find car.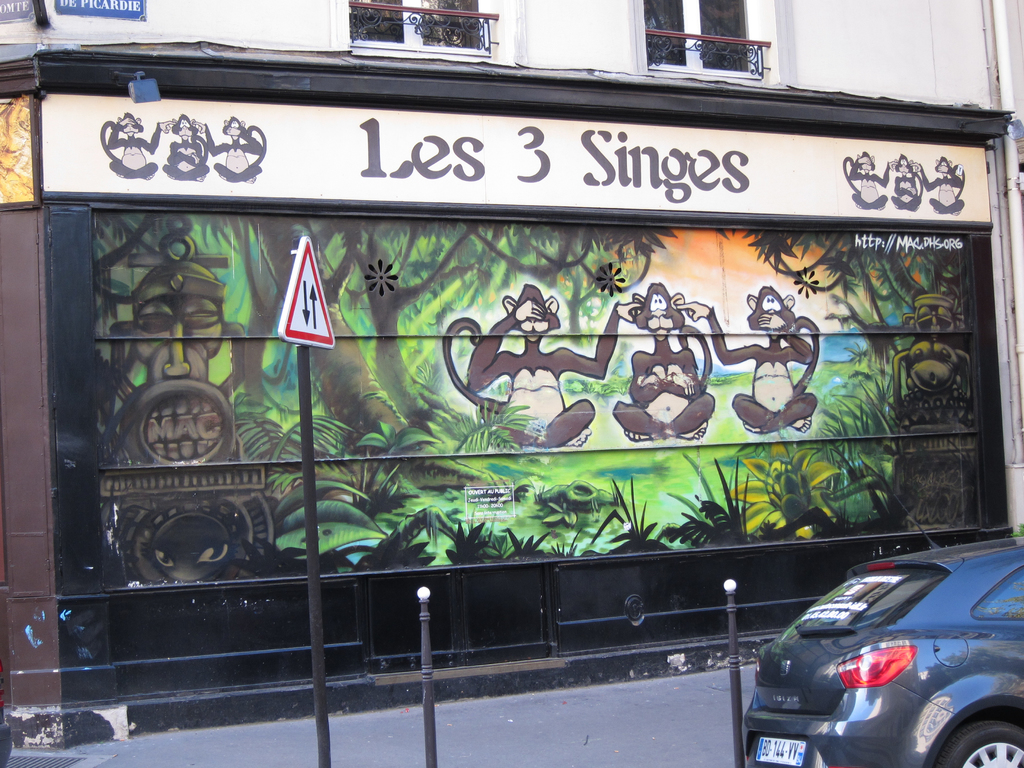
744,516,1023,767.
